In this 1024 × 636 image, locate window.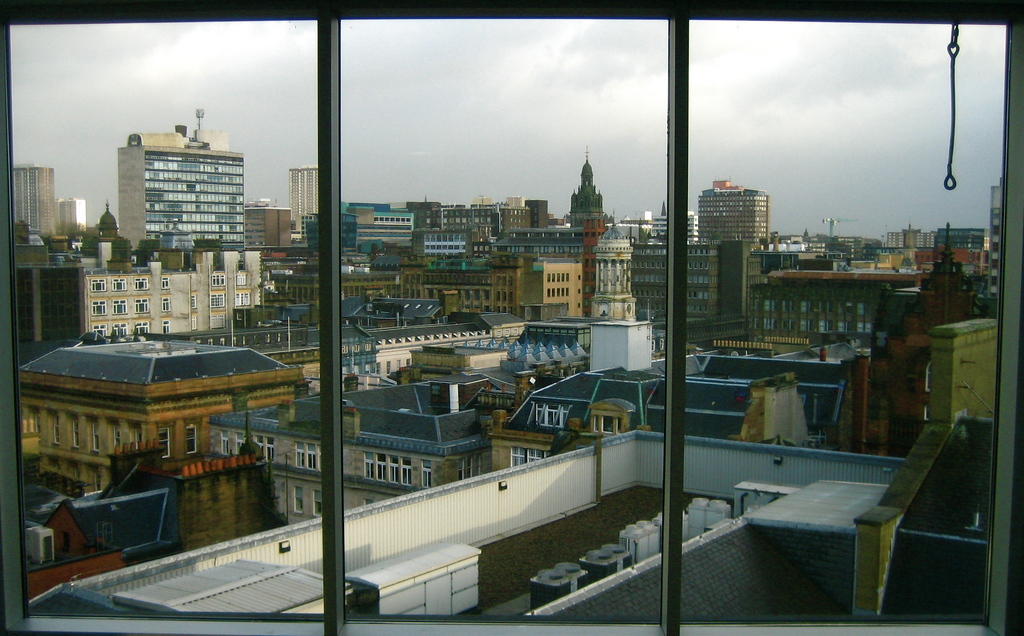
Bounding box: bbox=[590, 413, 624, 433].
